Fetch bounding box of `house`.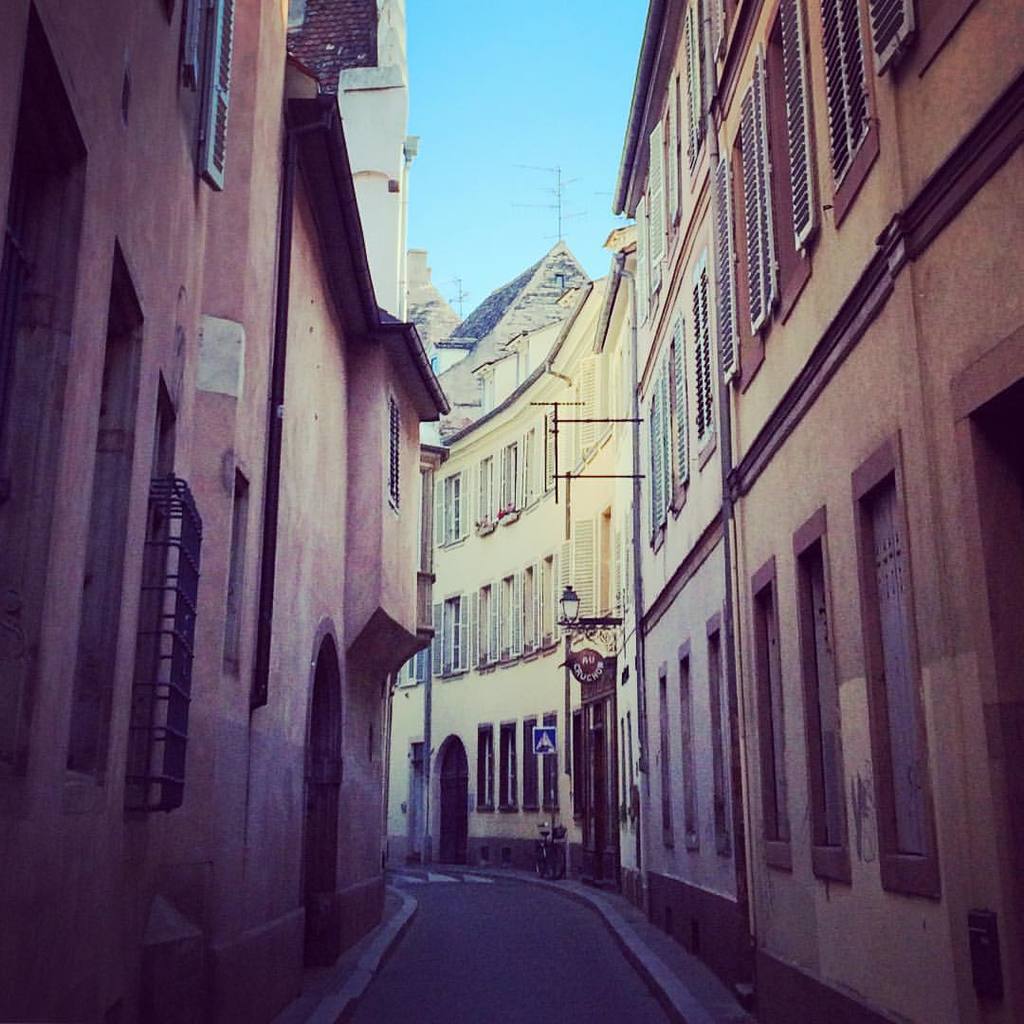
Bbox: 31:0:519:984.
